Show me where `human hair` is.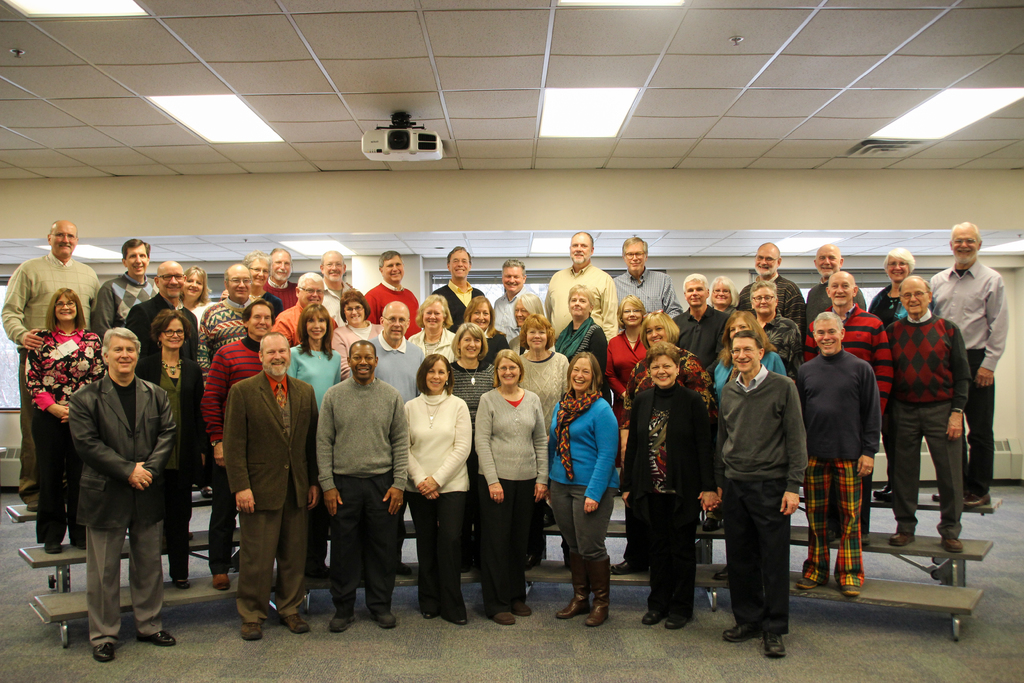
`human hair` is at 614 296 644 331.
